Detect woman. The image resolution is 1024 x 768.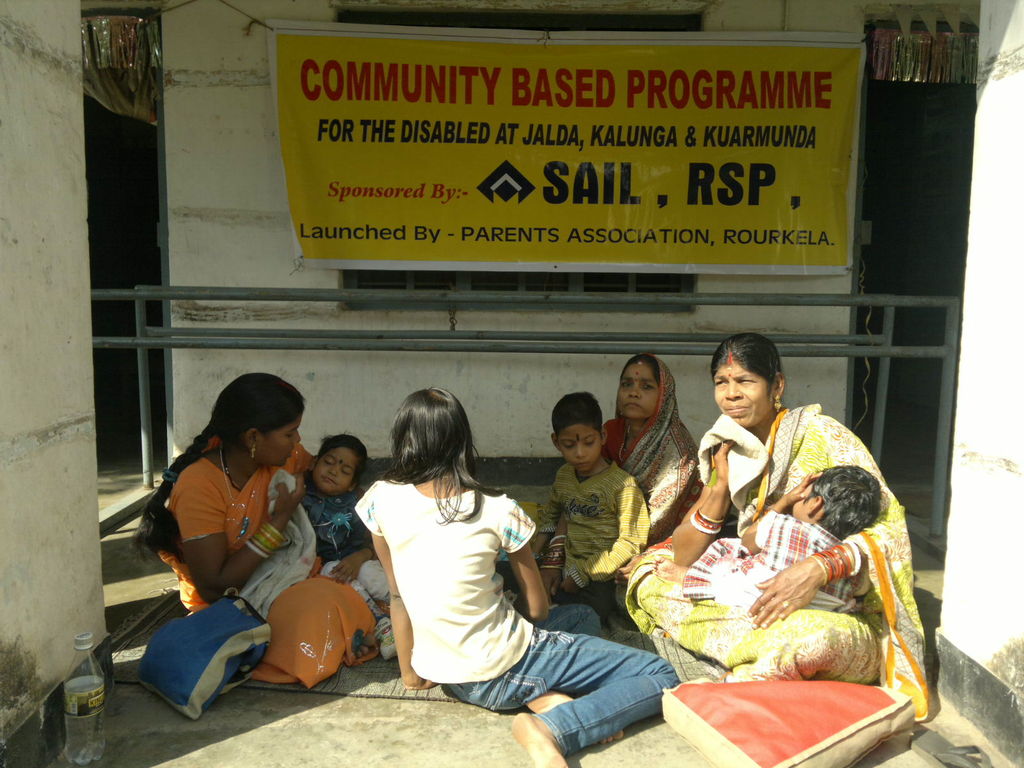
[132,368,402,681].
